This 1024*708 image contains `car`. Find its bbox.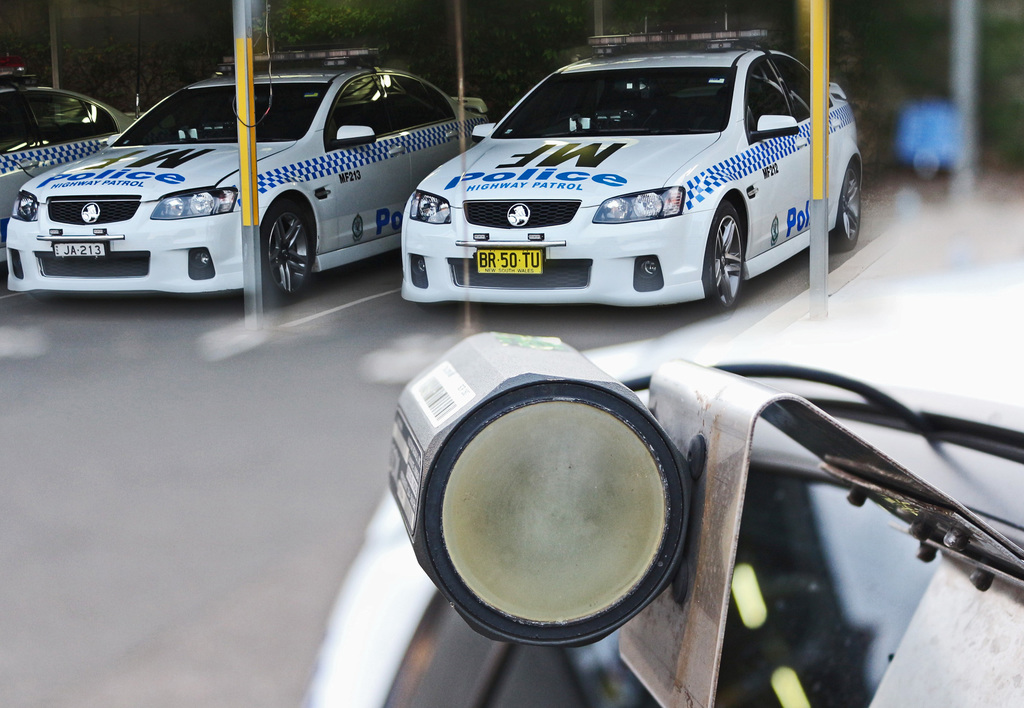
x1=6, y1=70, x2=482, y2=308.
